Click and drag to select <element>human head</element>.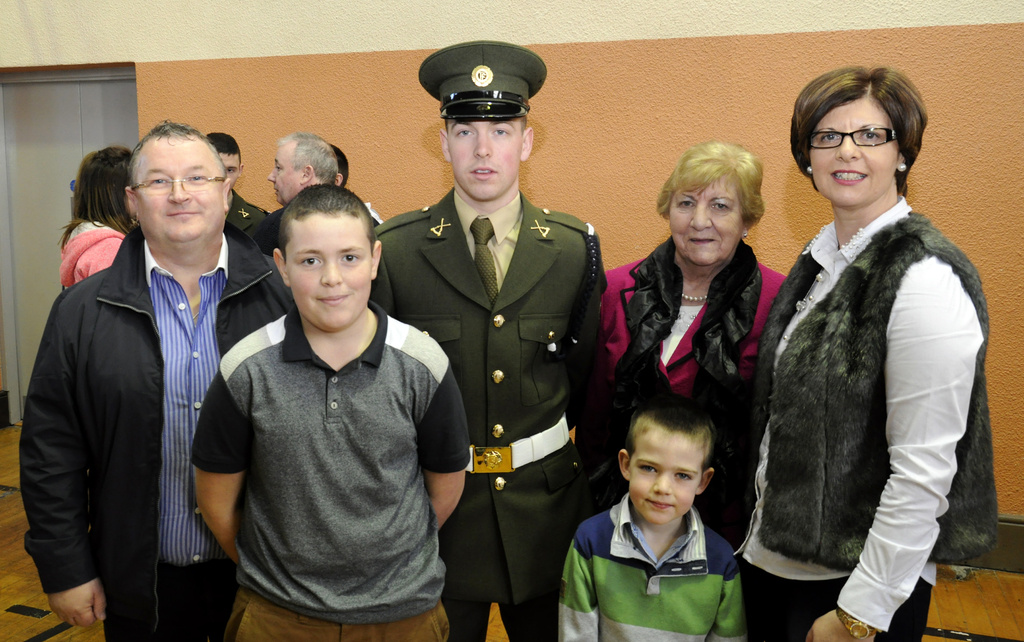
Selection: 73, 146, 134, 218.
